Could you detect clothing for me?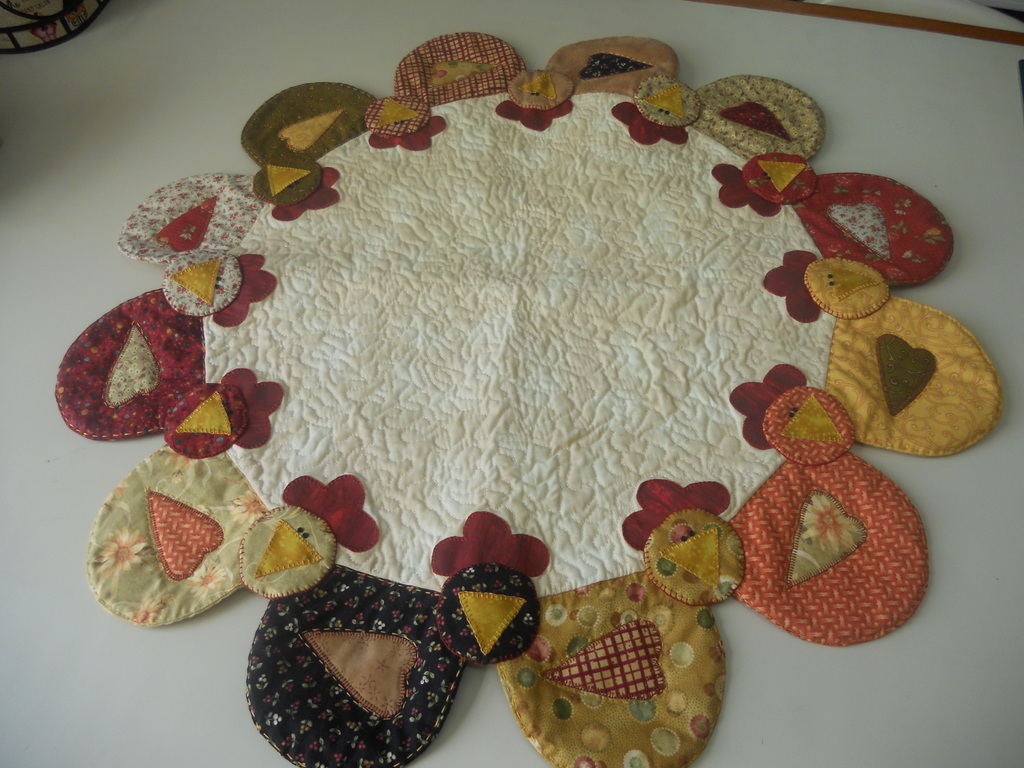
Detection result: l=52, t=28, r=996, b=767.
